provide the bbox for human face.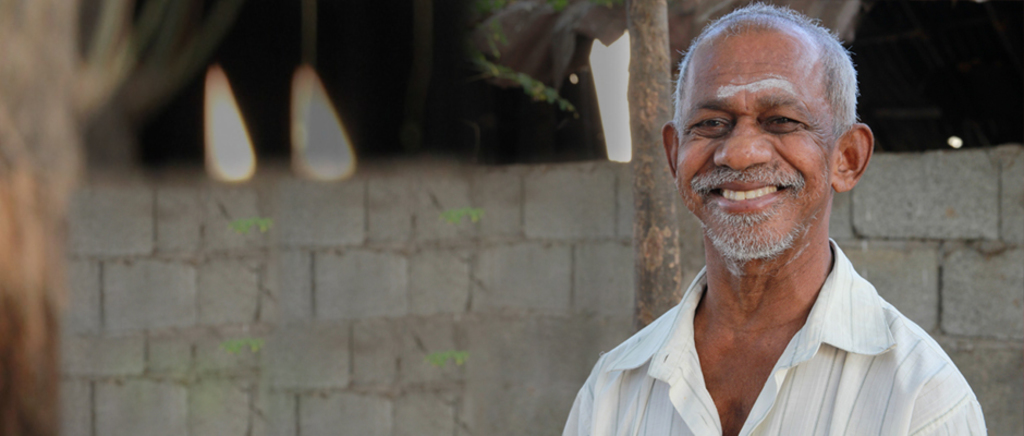
rect(675, 26, 833, 251).
